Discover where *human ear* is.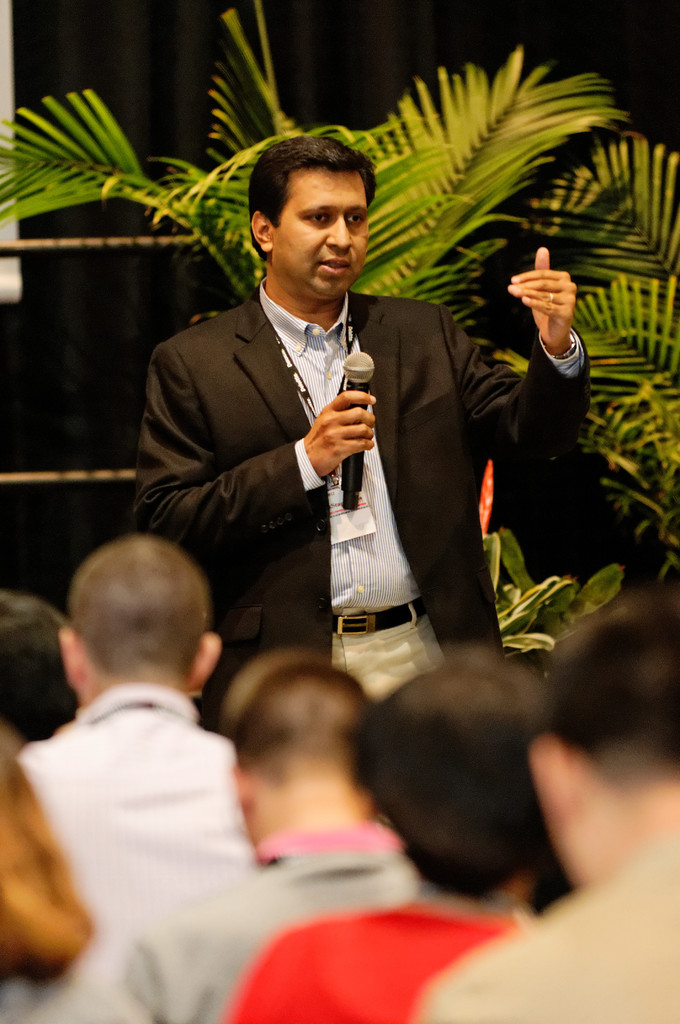
Discovered at 526/732/574/826.
